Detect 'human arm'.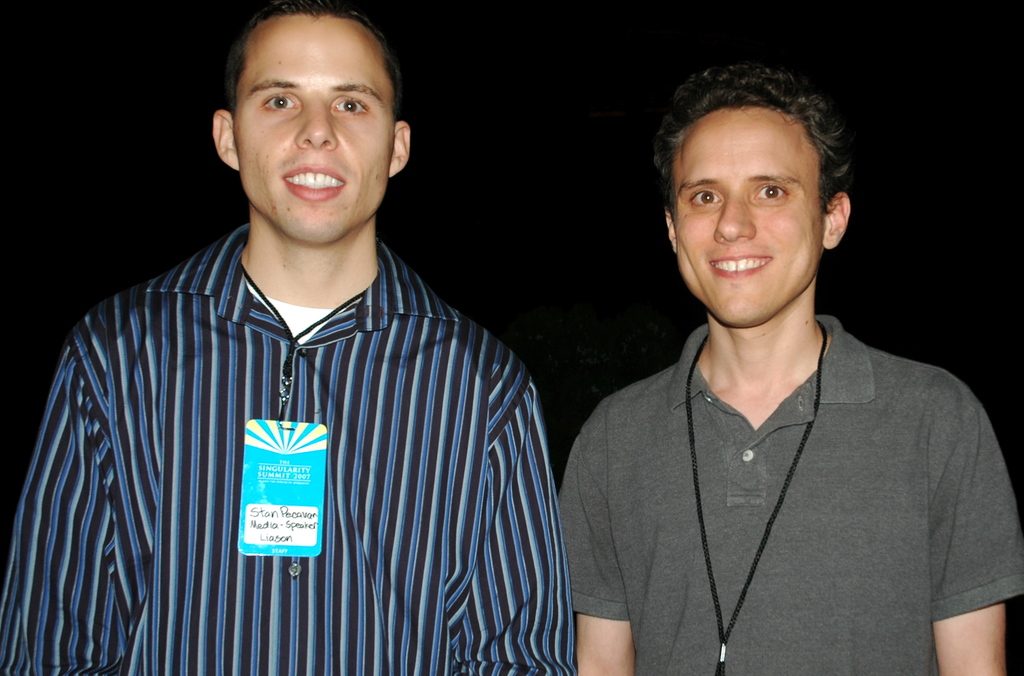
Detected at {"left": 449, "top": 352, "right": 577, "bottom": 675}.
